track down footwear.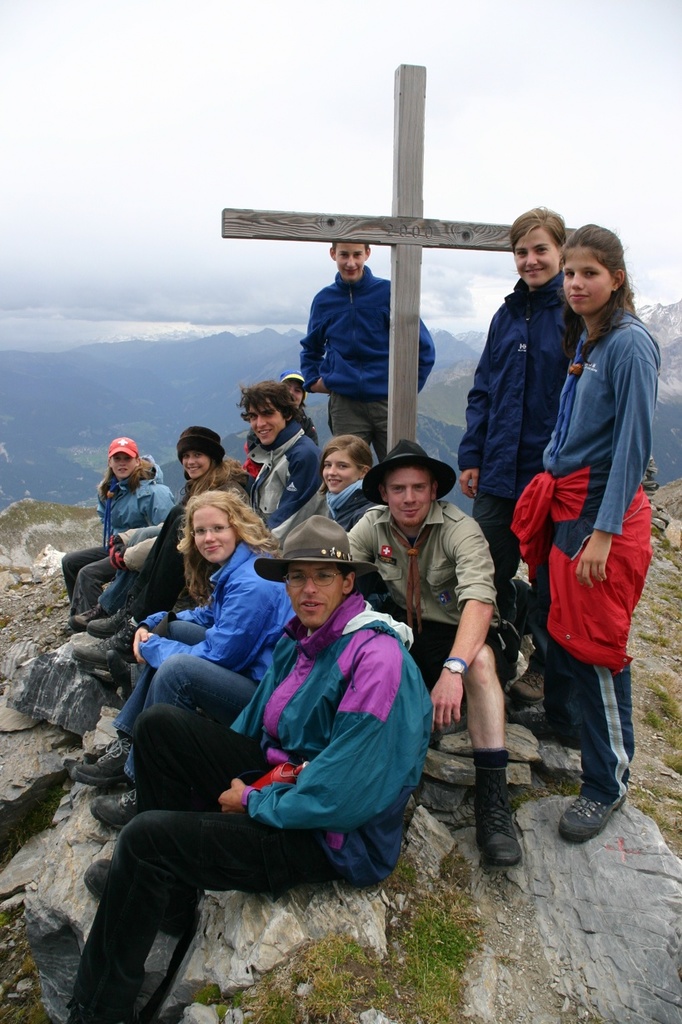
Tracked to 560, 793, 630, 842.
